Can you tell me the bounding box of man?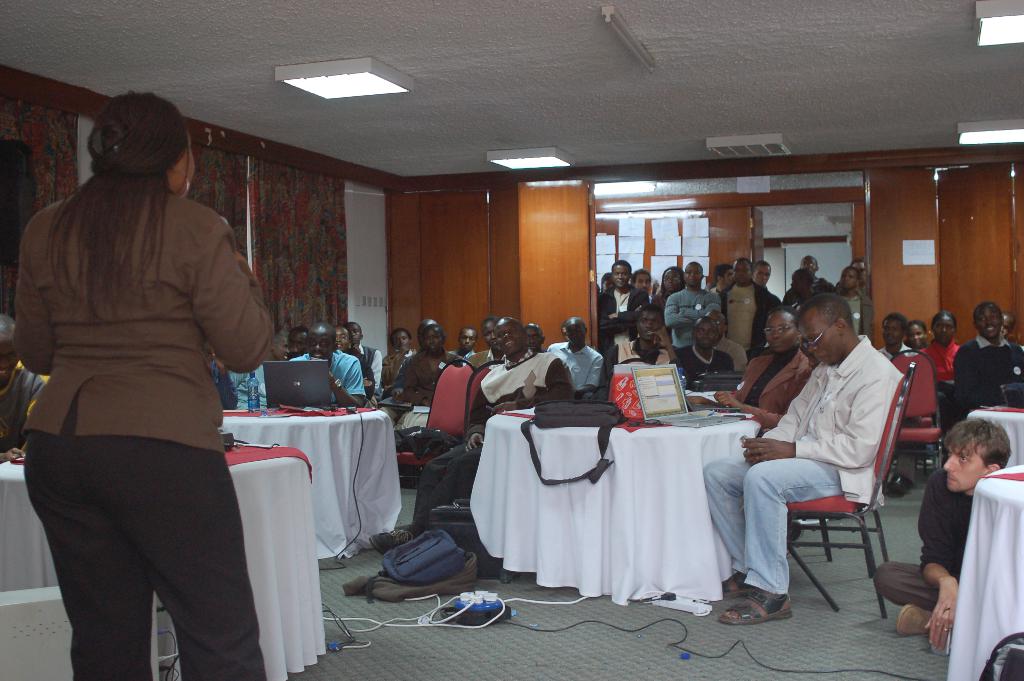
select_region(796, 256, 835, 293).
